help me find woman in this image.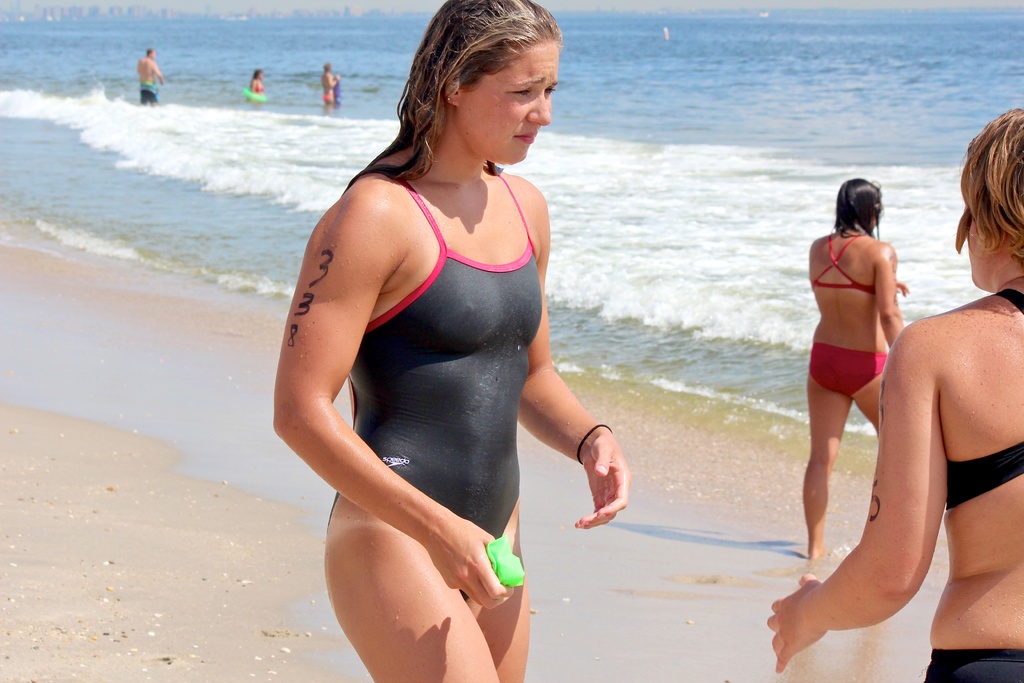
Found it: bbox=[249, 68, 265, 93].
